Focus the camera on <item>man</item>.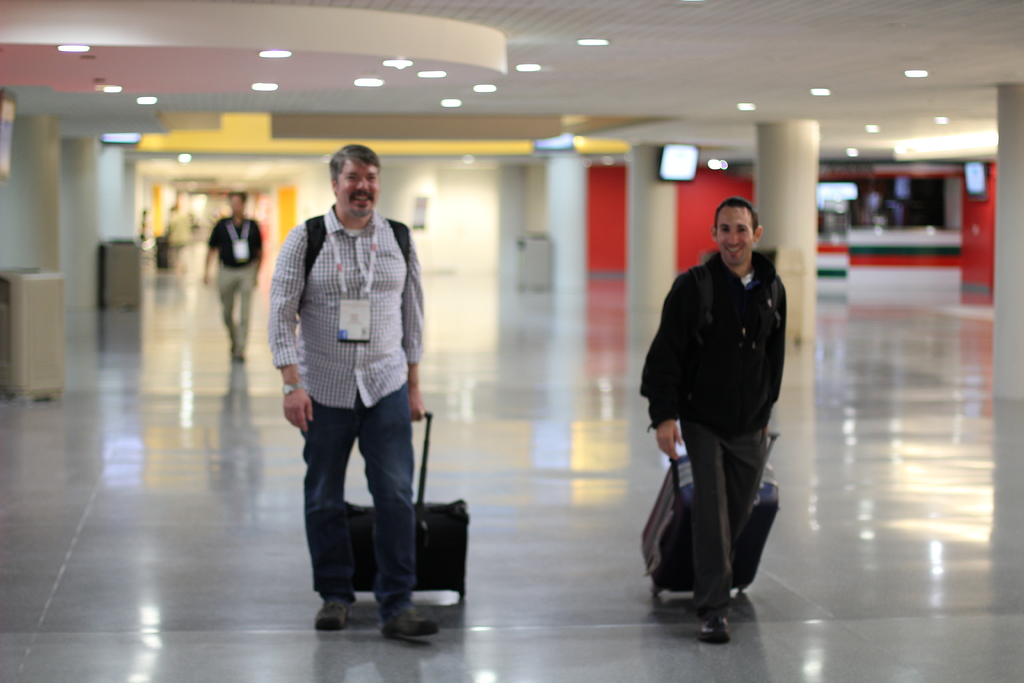
Focus region: bbox=(647, 197, 797, 634).
